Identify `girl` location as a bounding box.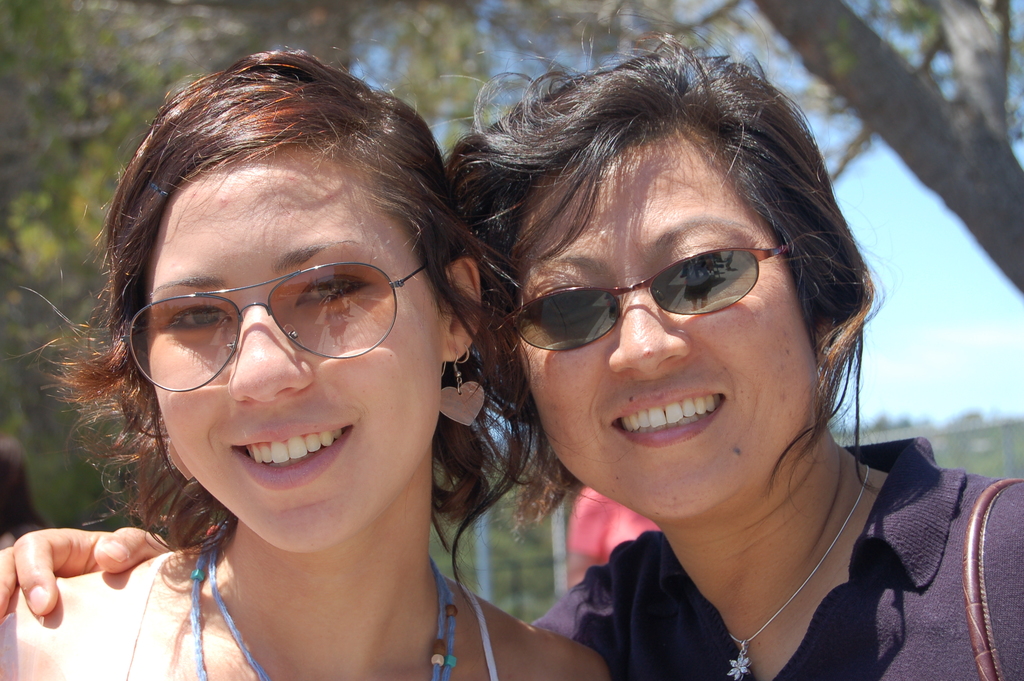
rect(0, 12, 1023, 680).
